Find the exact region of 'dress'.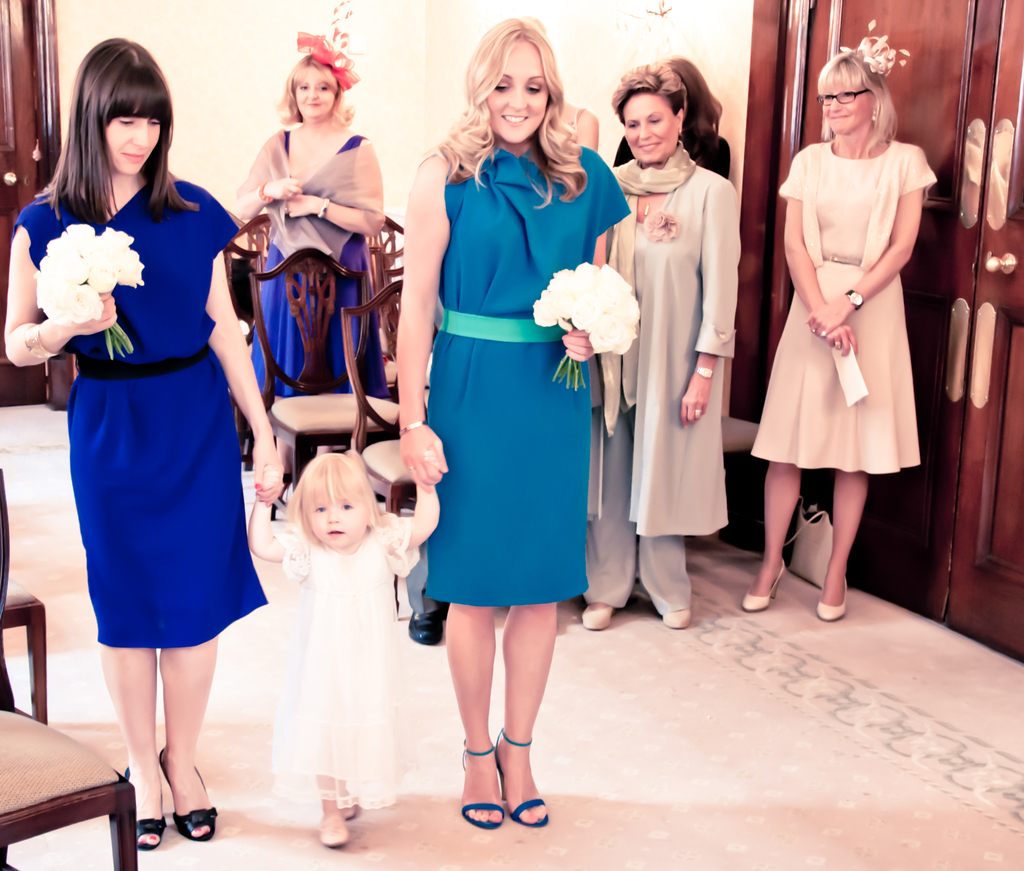
Exact region: 422,130,599,622.
